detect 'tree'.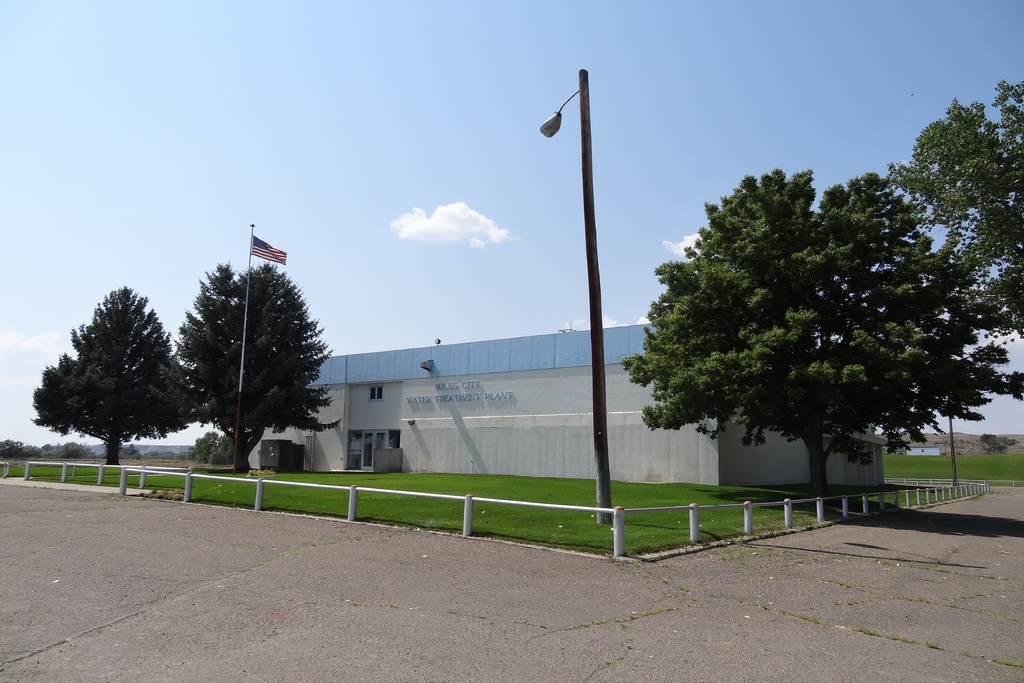
Detected at box=[181, 429, 238, 465].
